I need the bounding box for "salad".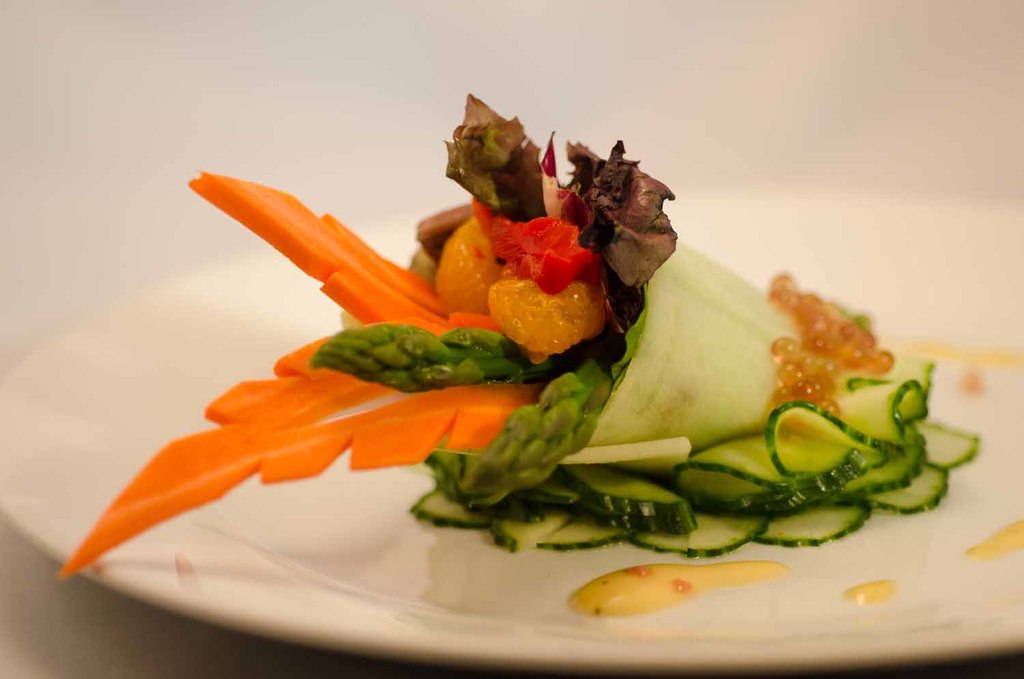
Here it is: {"left": 49, "top": 103, "right": 979, "bottom": 652}.
